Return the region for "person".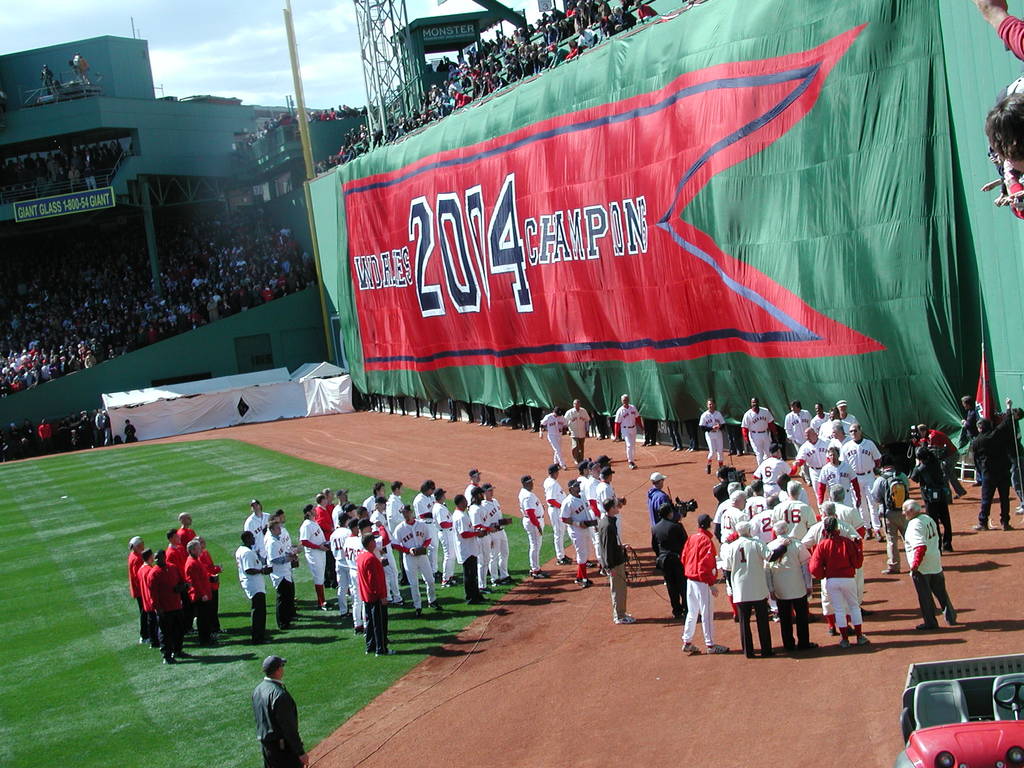
left=872, top=454, right=915, bottom=577.
